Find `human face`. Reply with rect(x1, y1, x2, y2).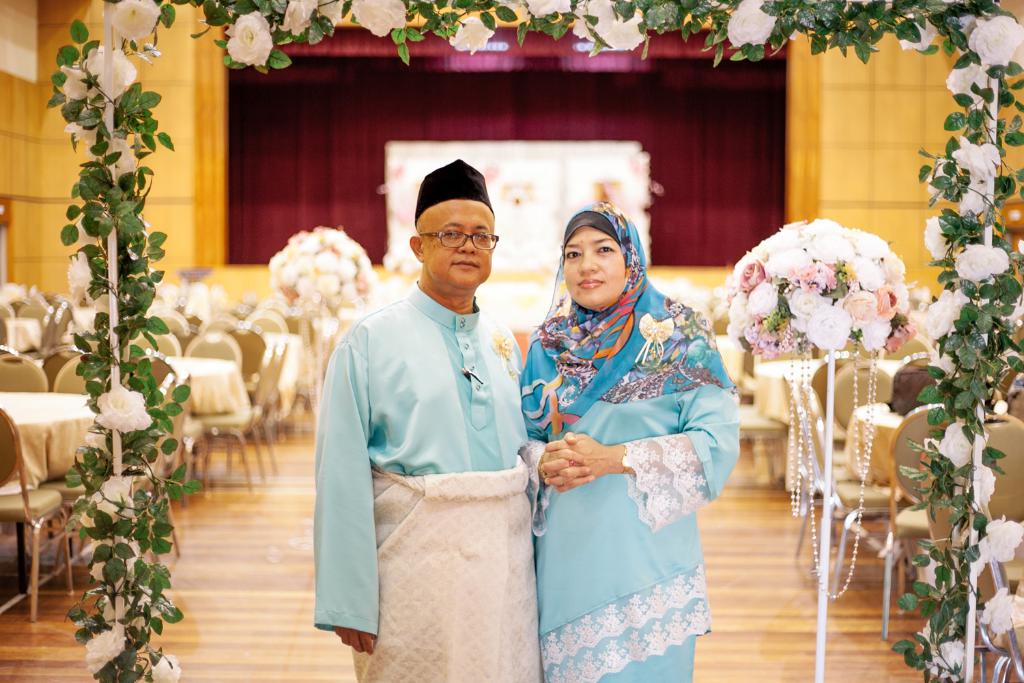
rect(423, 200, 492, 287).
